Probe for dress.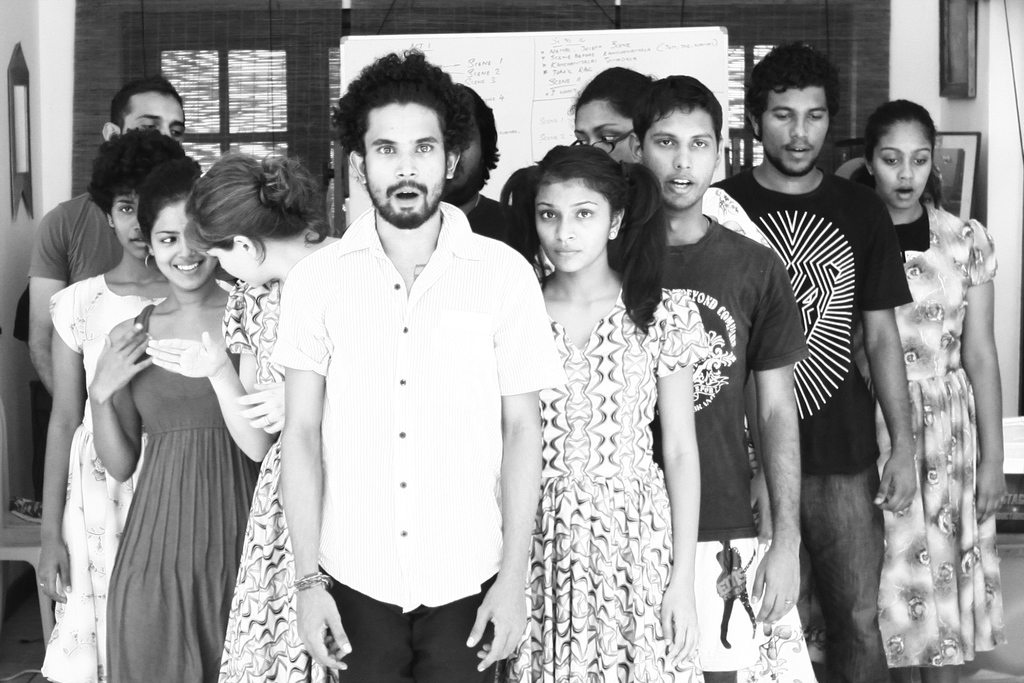
Probe result: 847, 199, 1009, 668.
